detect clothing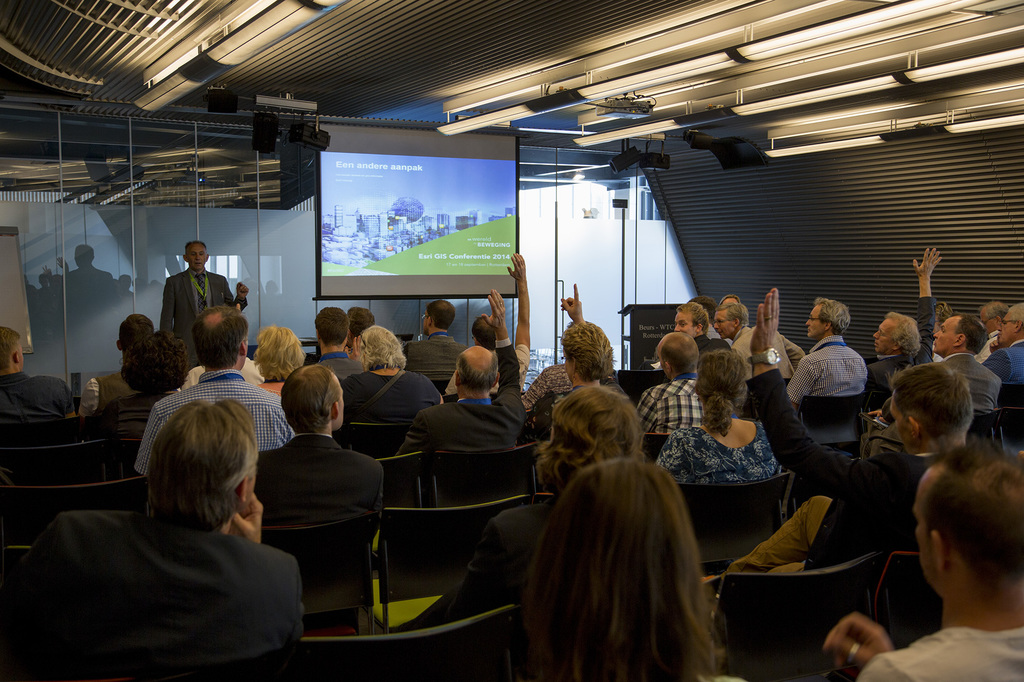
<box>734,325,796,374</box>
